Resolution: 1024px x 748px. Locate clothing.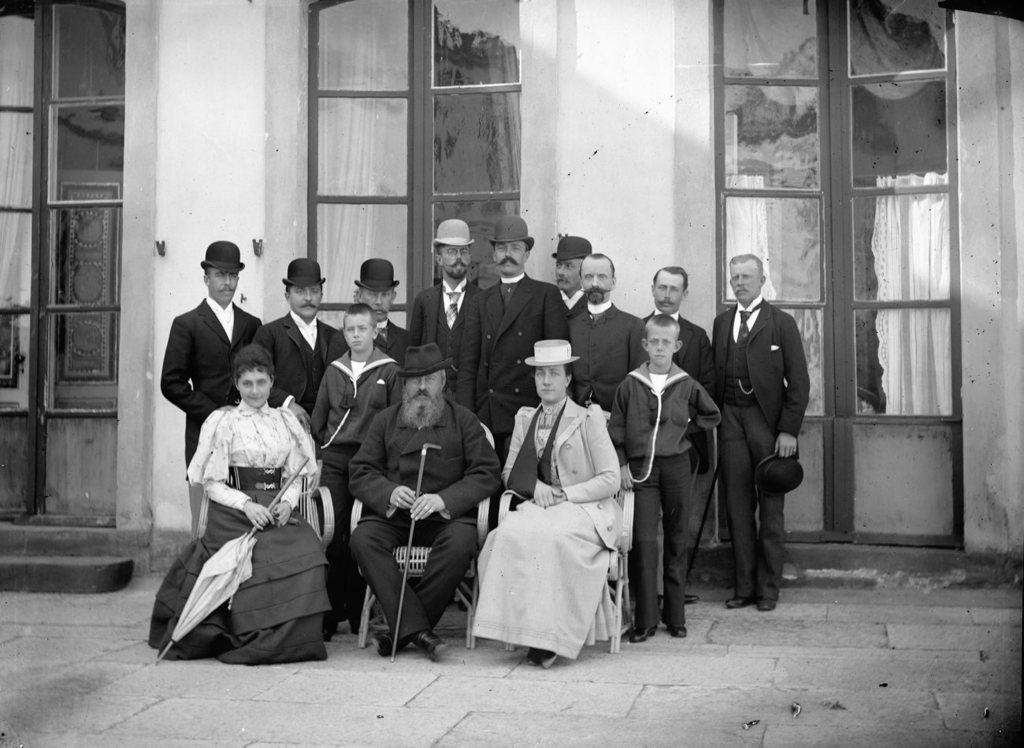
368:314:423:361.
